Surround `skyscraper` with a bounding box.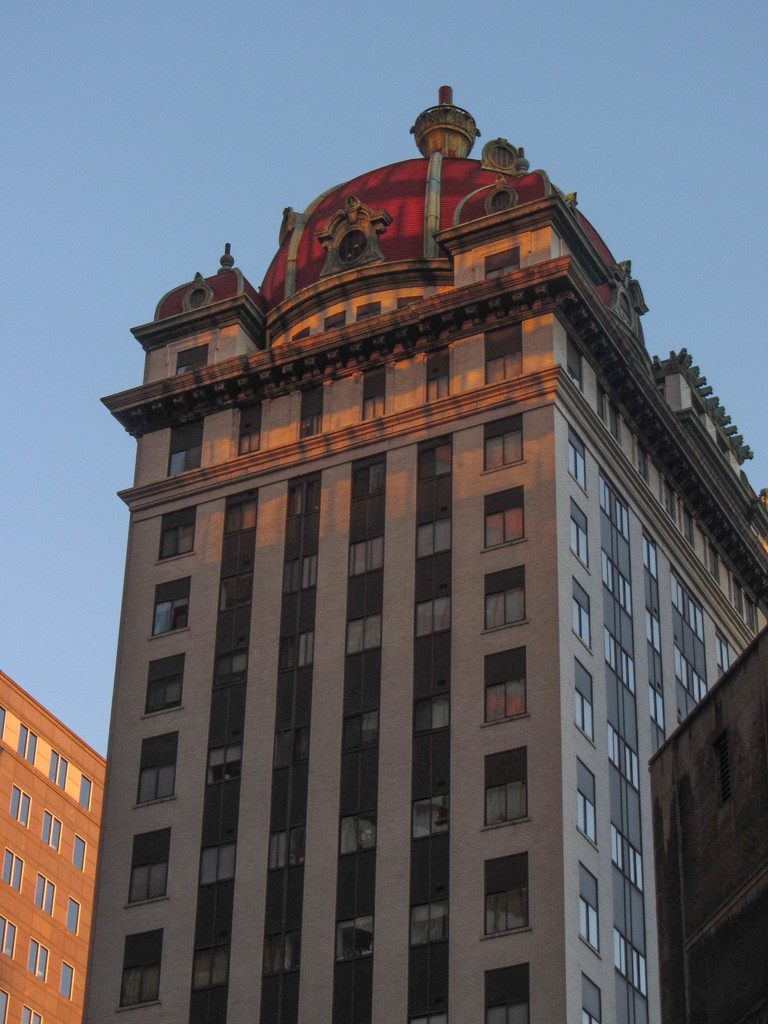
locate(37, 118, 750, 1011).
